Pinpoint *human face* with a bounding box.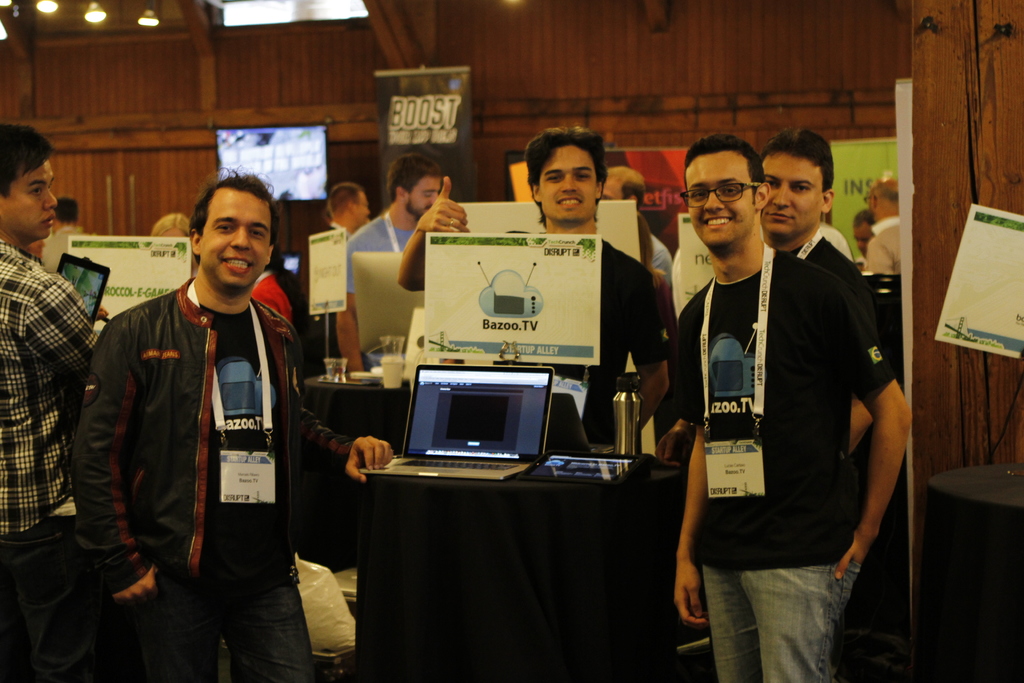
(687,152,750,243).
